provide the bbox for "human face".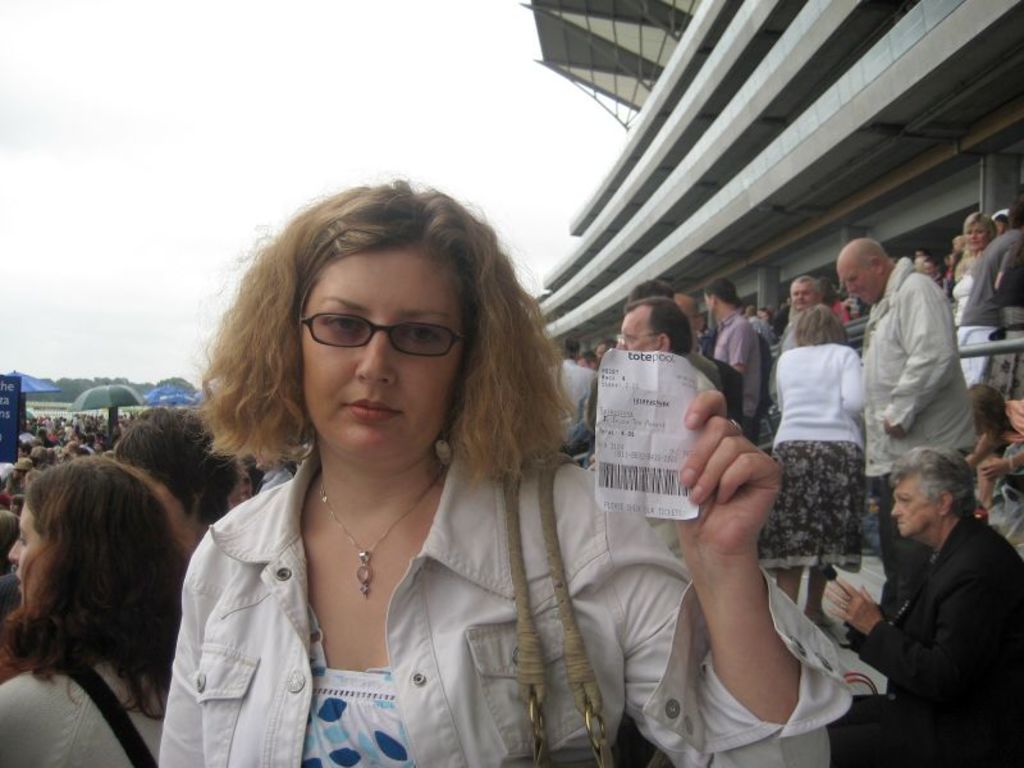
(x1=620, y1=307, x2=655, y2=351).
